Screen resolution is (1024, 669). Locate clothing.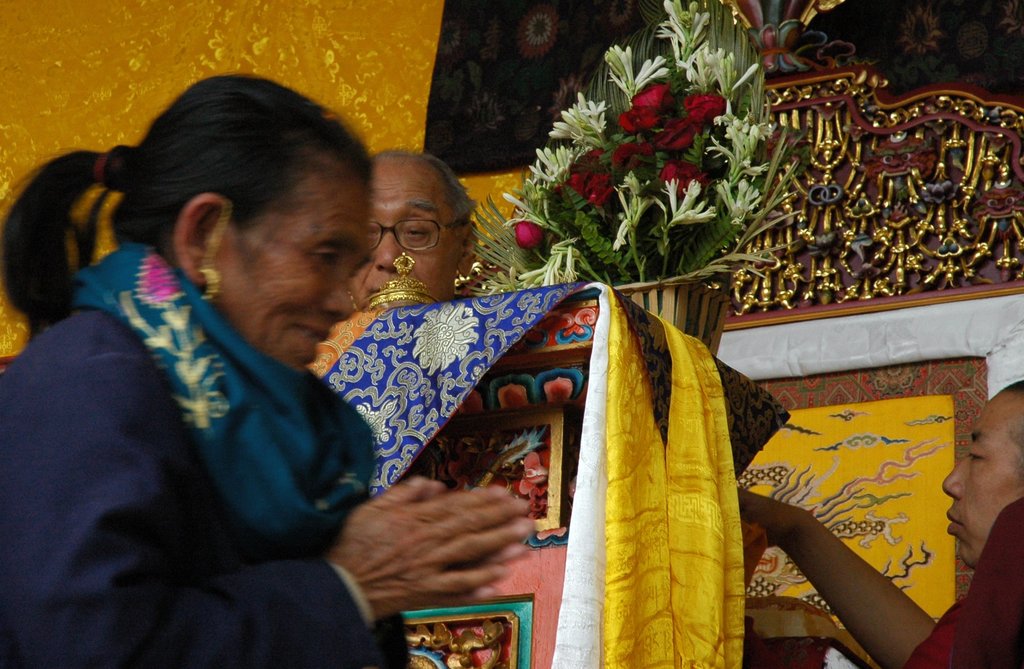
<region>903, 496, 1023, 668</region>.
